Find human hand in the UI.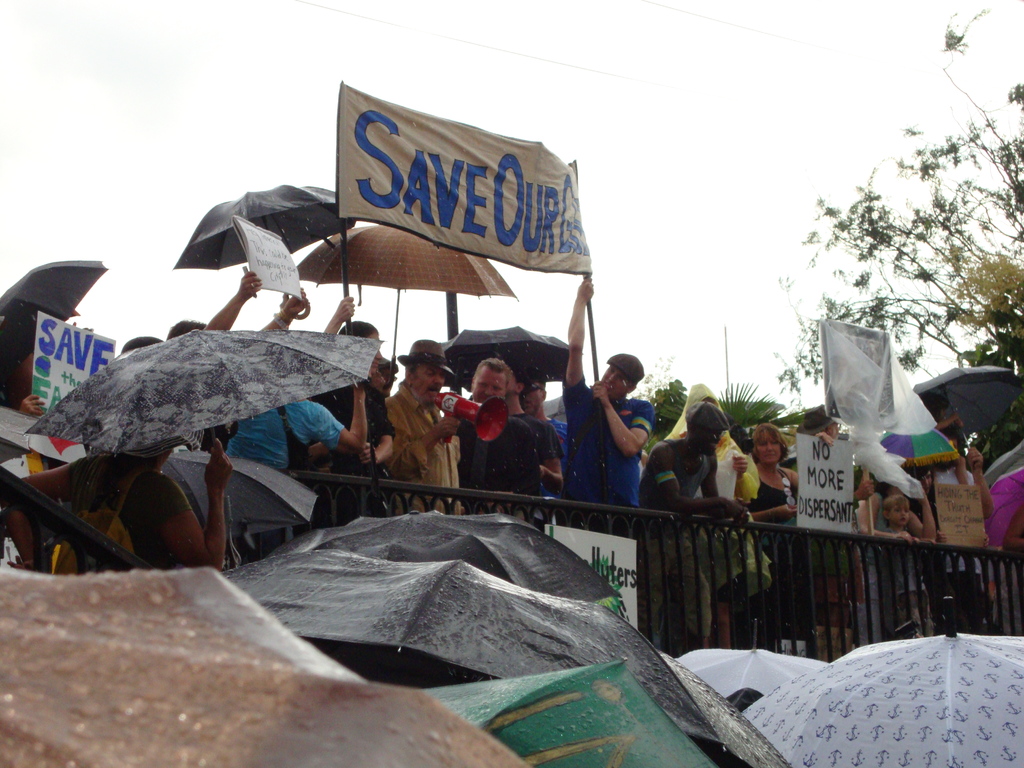
UI element at 731 452 749 474.
